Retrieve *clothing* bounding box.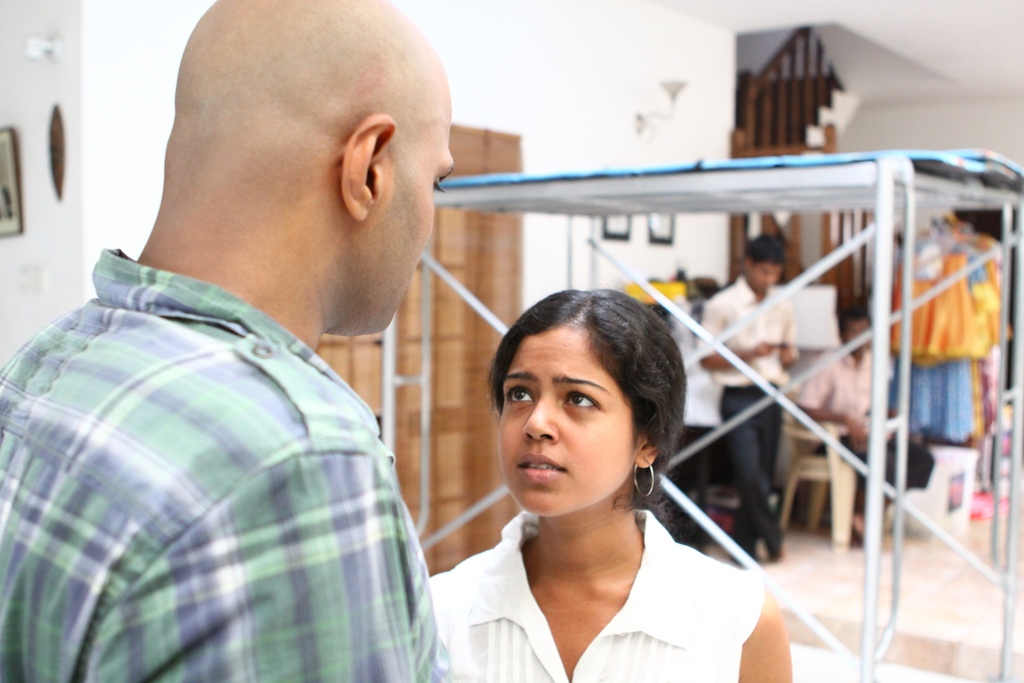
Bounding box: 425 508 762 682.
